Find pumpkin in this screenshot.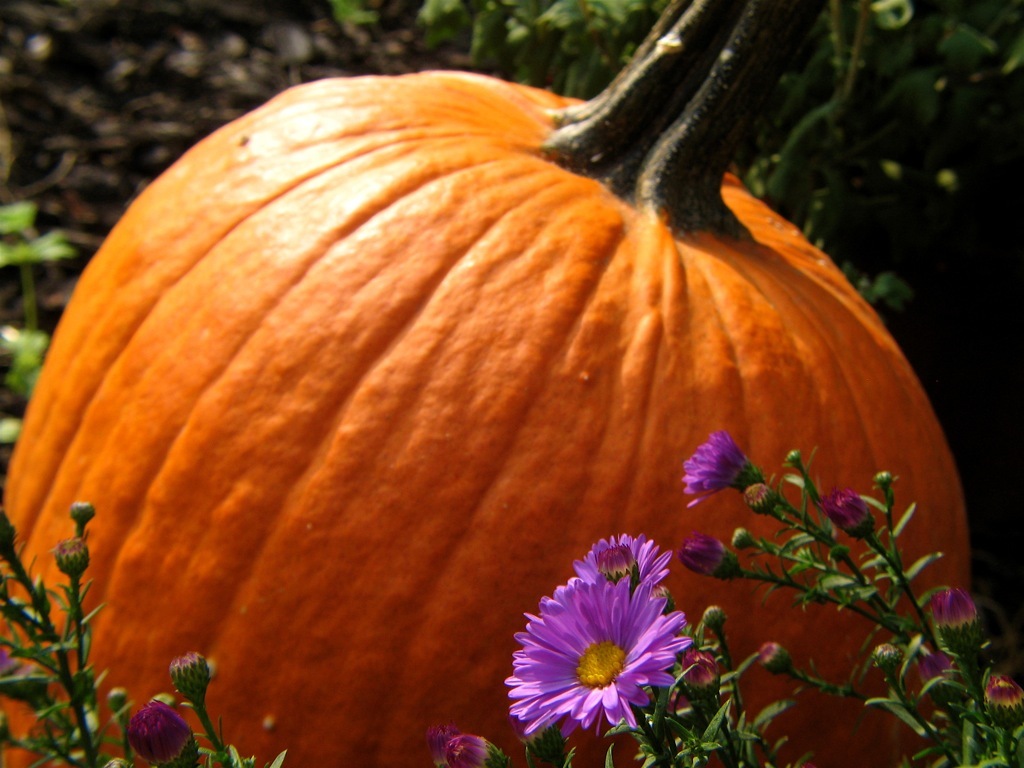
The bounding box for pumpkin is crop(0, 0, 971, 767).
